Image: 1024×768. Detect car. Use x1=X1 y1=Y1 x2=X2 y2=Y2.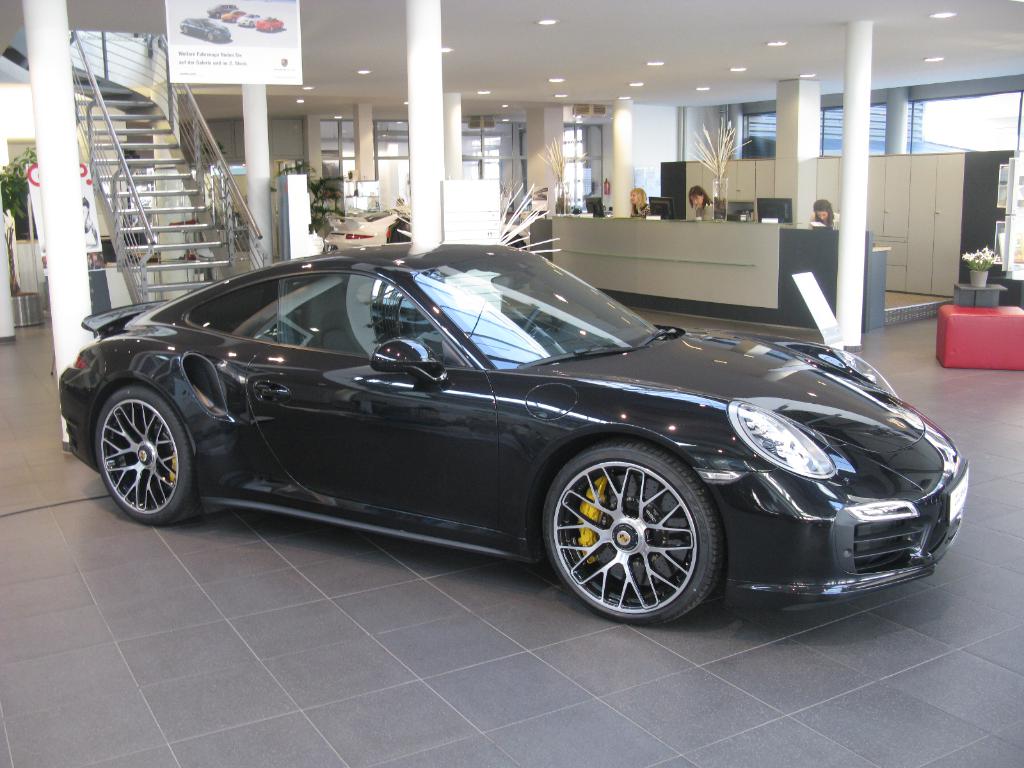
x1=239 y1=14 x2=262 y2=30.
